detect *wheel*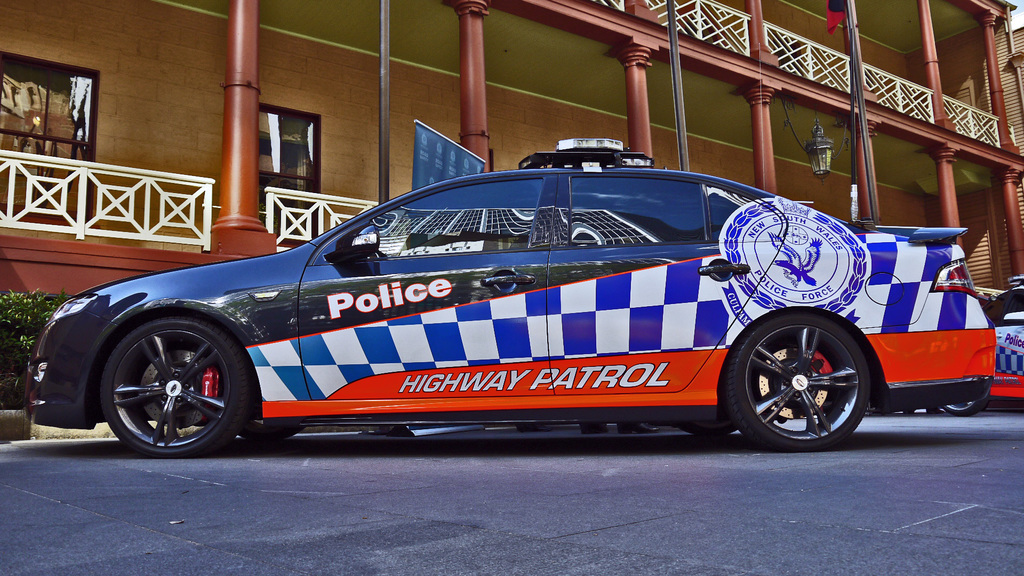
(234, 420, 291, 448)
